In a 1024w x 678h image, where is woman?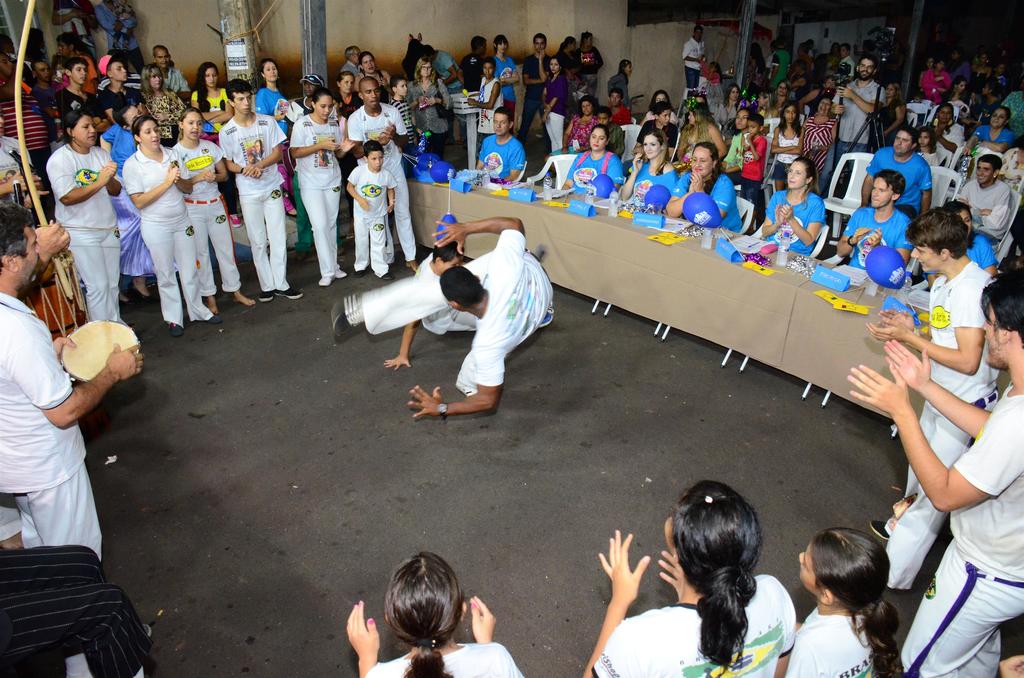
left=918, top=204, right=1002, bottom=285.
